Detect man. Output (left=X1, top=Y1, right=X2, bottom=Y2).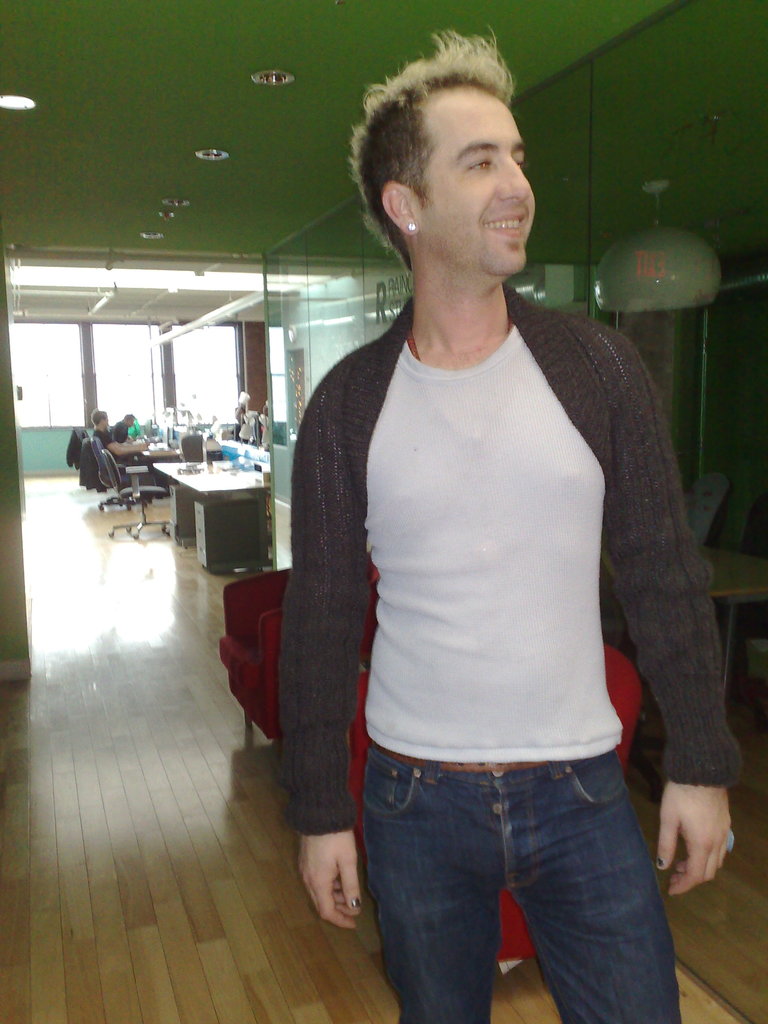
(left=90, top=408, right=145, bottom=466).
